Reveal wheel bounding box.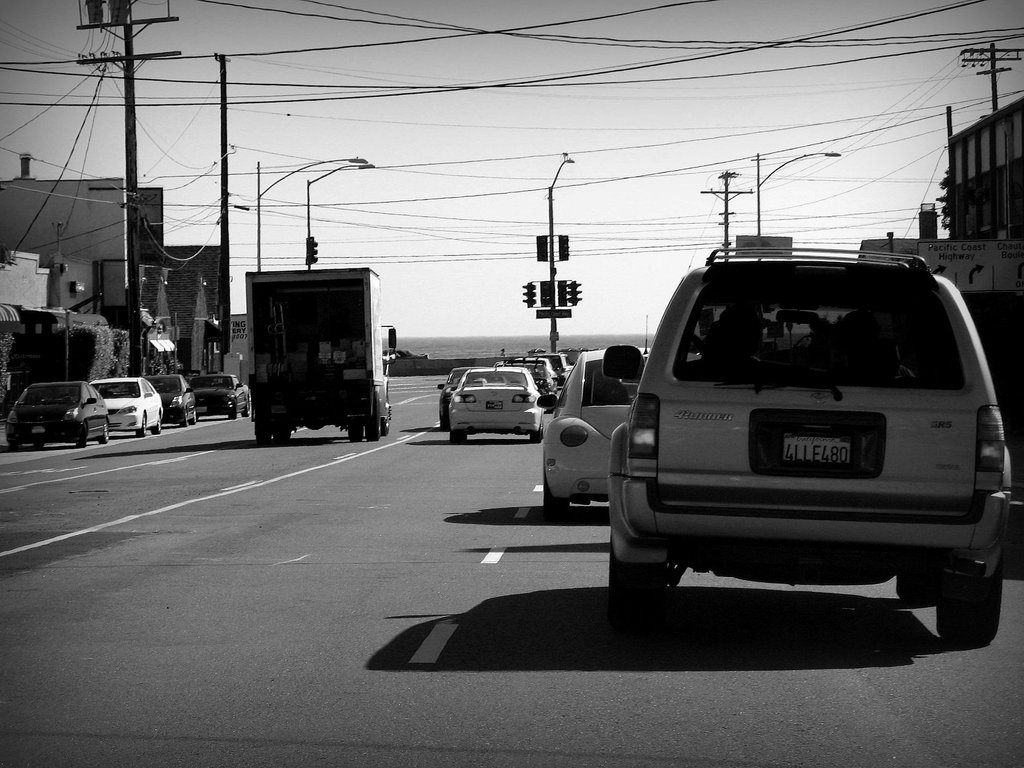
Revealed: crop(602, 531, 669, 614).
